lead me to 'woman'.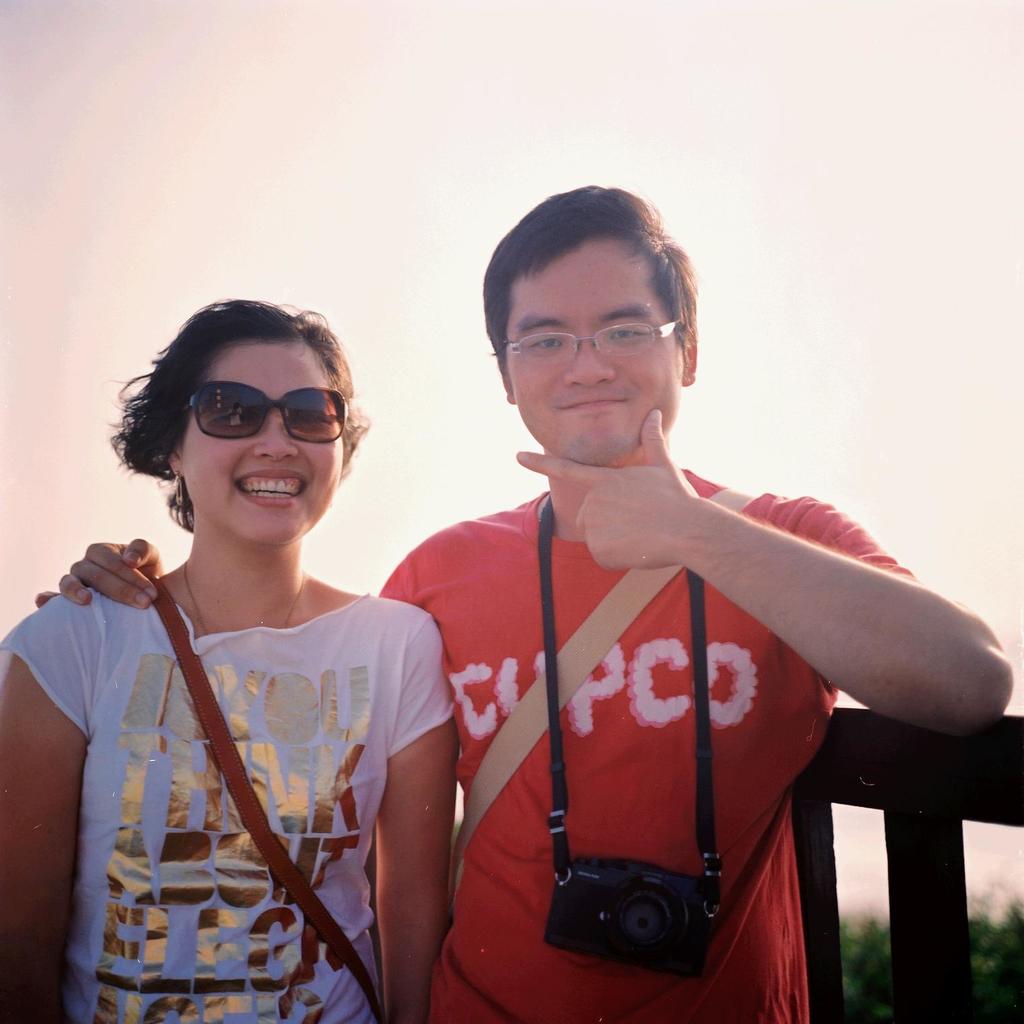
Lead to (left=12, top=276, right=479, bottom=1007).
